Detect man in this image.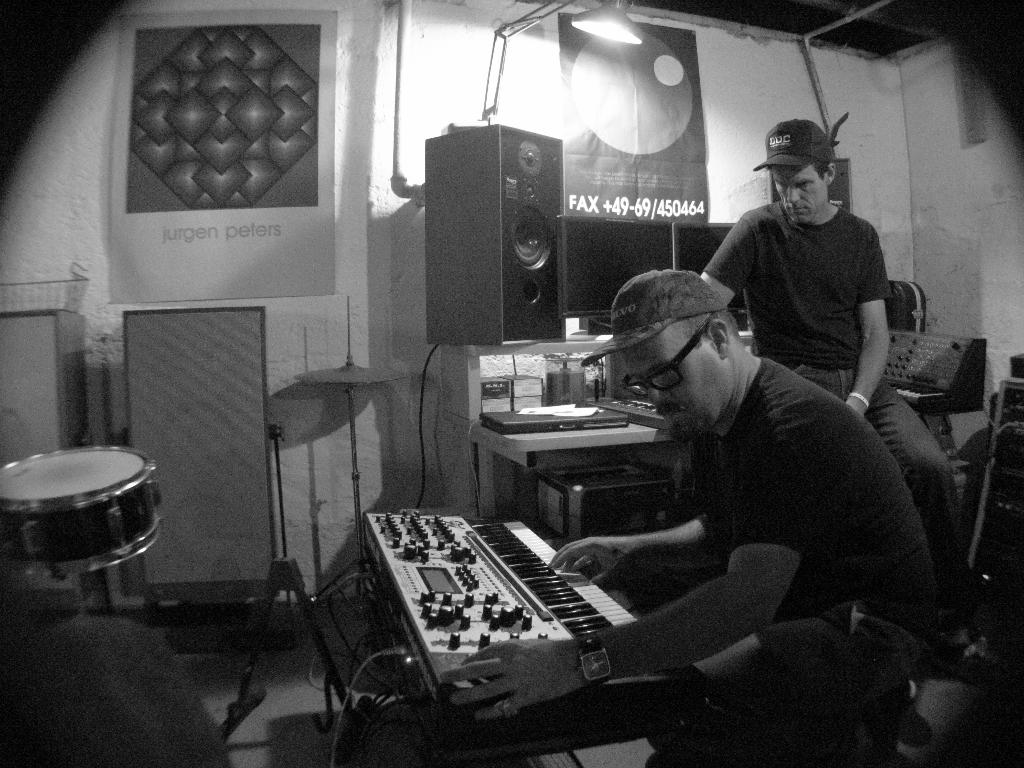
Detection: box=[703, 120, 964, 655].
